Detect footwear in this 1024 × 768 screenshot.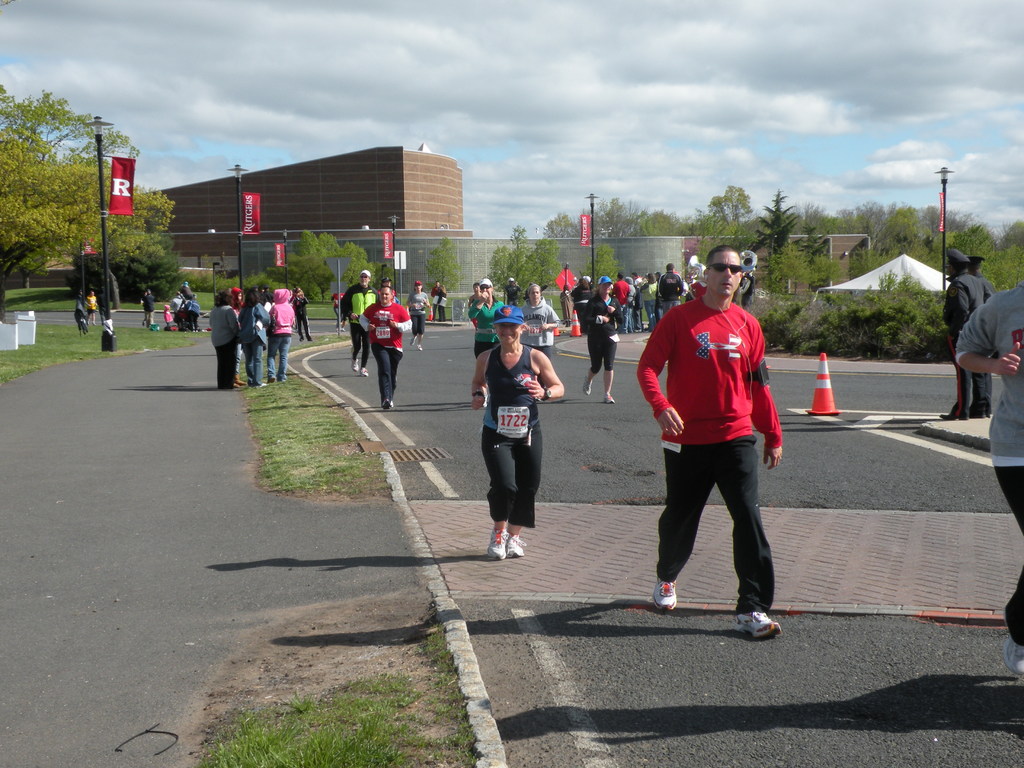
Detection: (x1=268, y1=376, x2=275, y2=383).
